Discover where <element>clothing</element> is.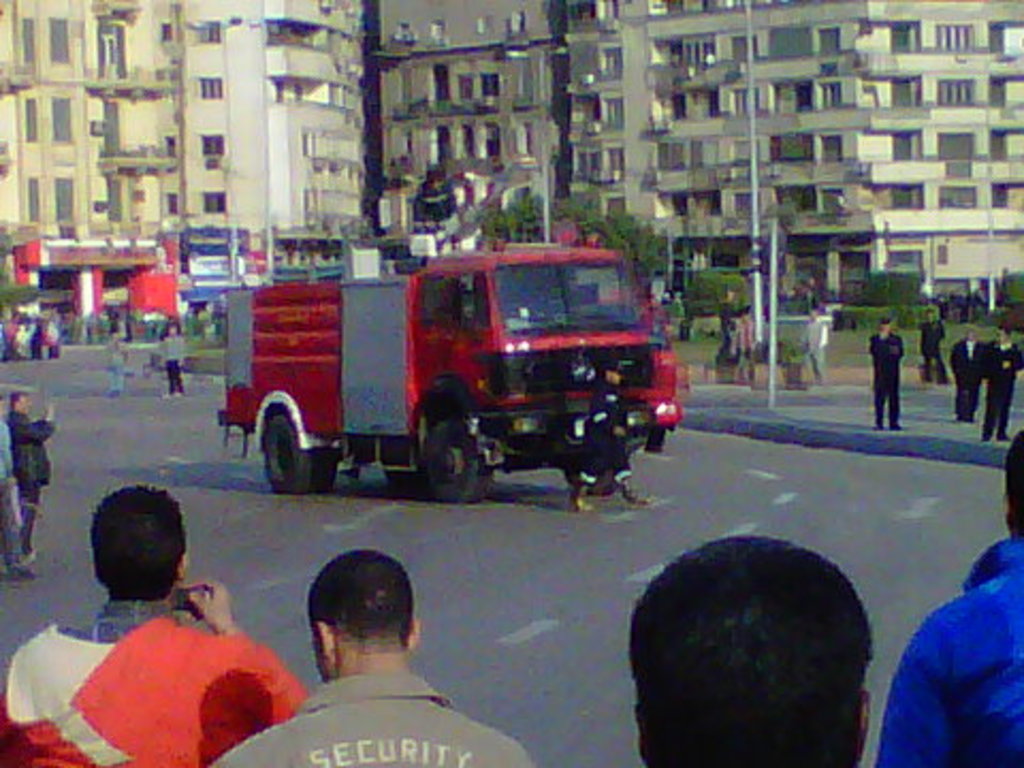
Discovered at left=919, top=318, right=945, bottom=380.
